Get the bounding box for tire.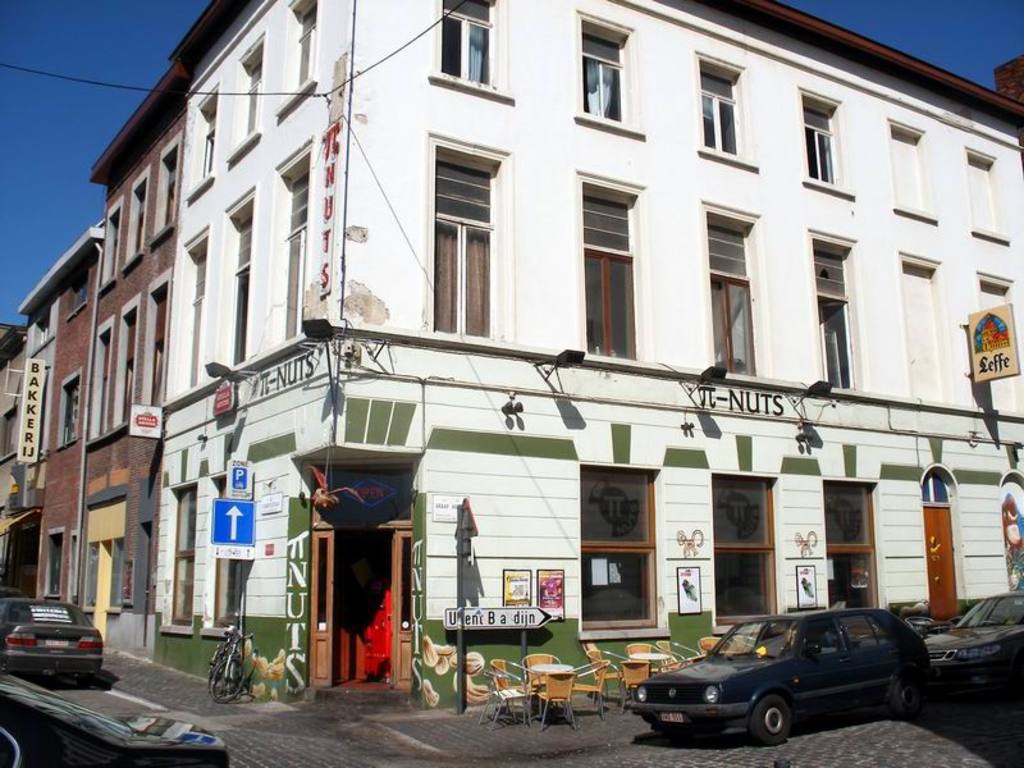
70:671:97:684.
